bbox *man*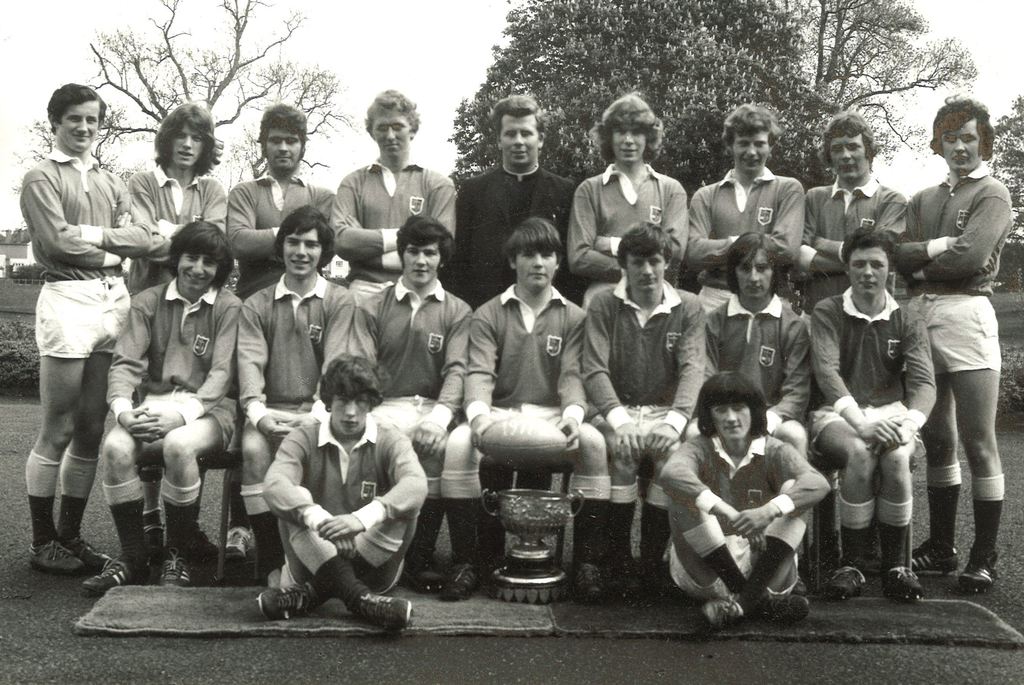
<box>686,105,806,314</box>
